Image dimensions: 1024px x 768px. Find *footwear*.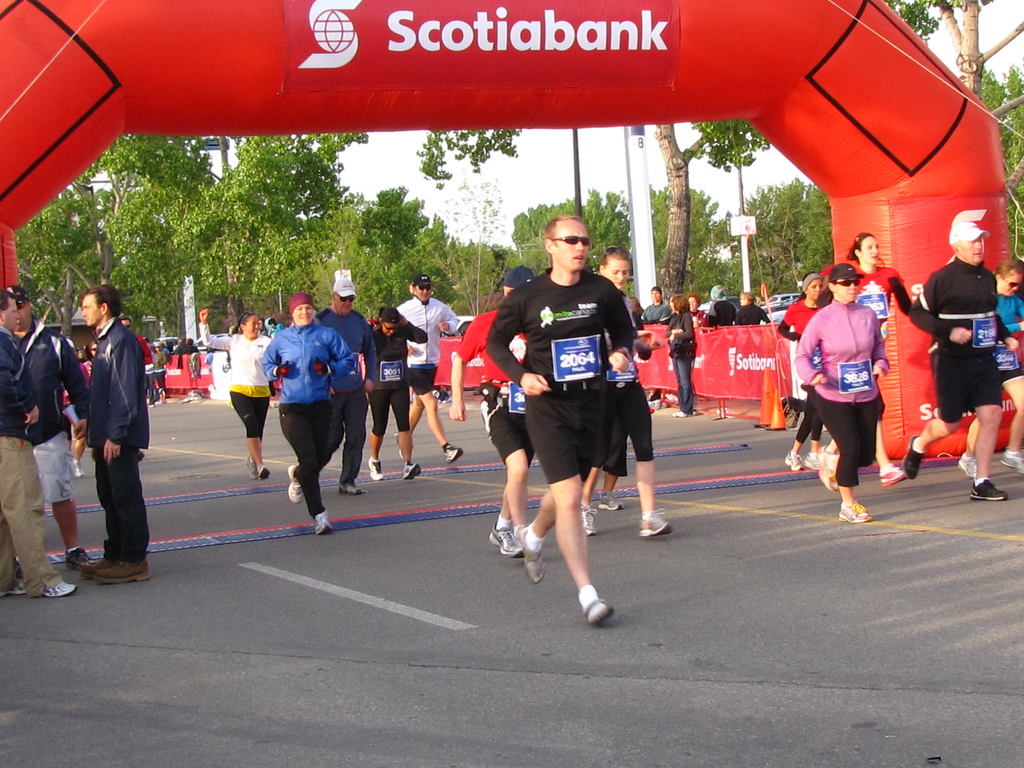
[x1=960, y1=454, x2=979, y2=479].
